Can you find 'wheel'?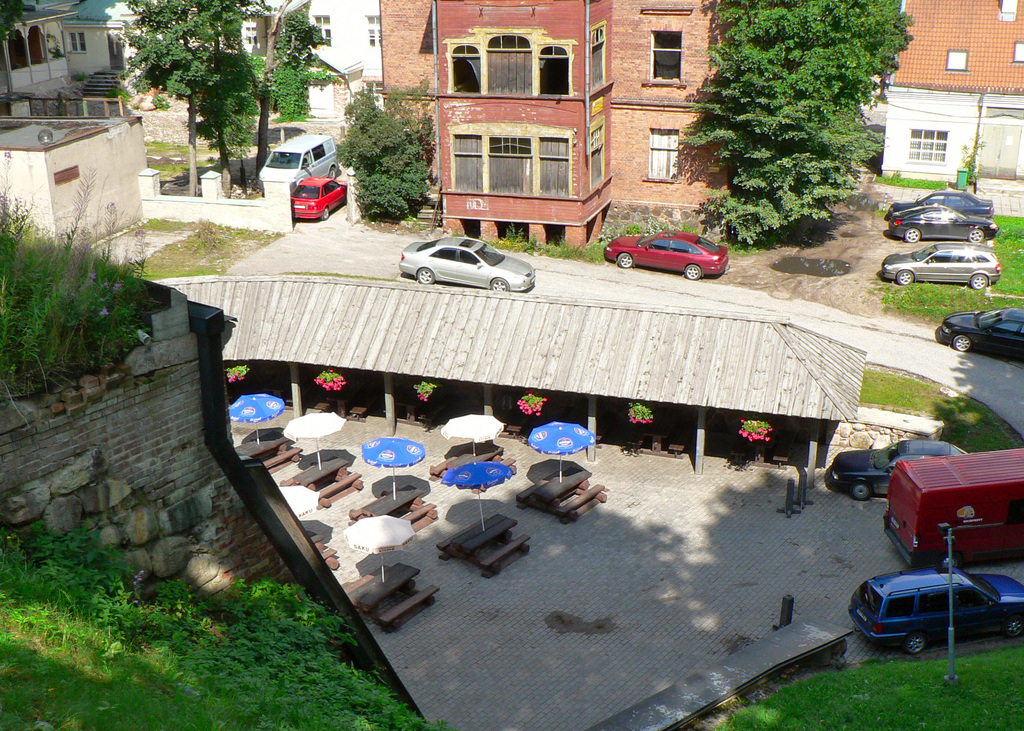
Yes, bounding box: [849,481,872,502].
